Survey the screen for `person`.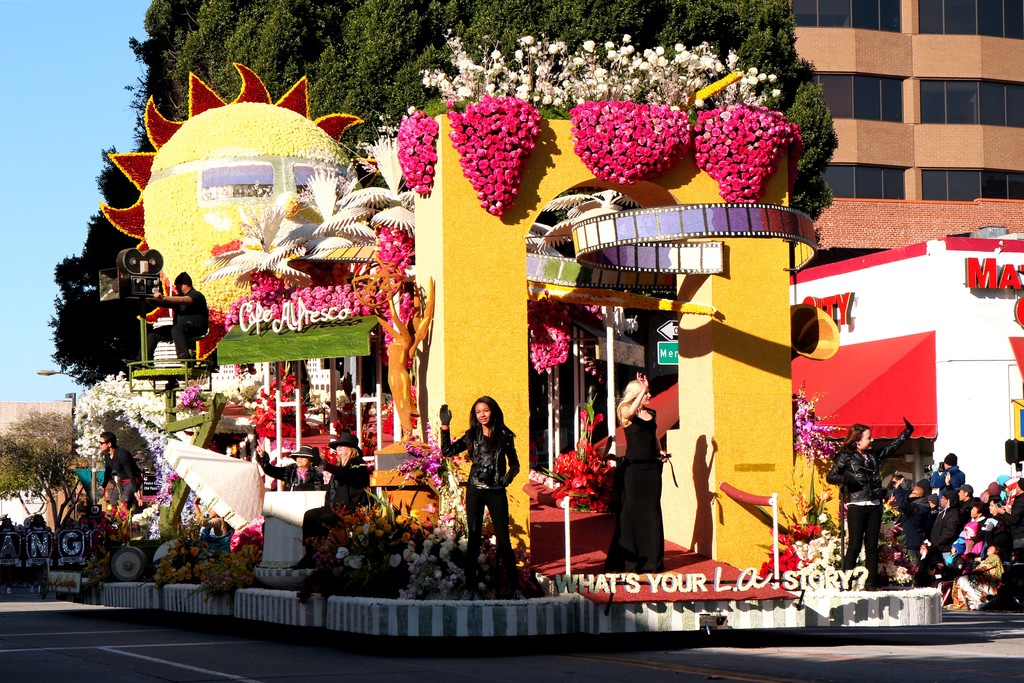
Survey found: 946, 505, 985, 564.
